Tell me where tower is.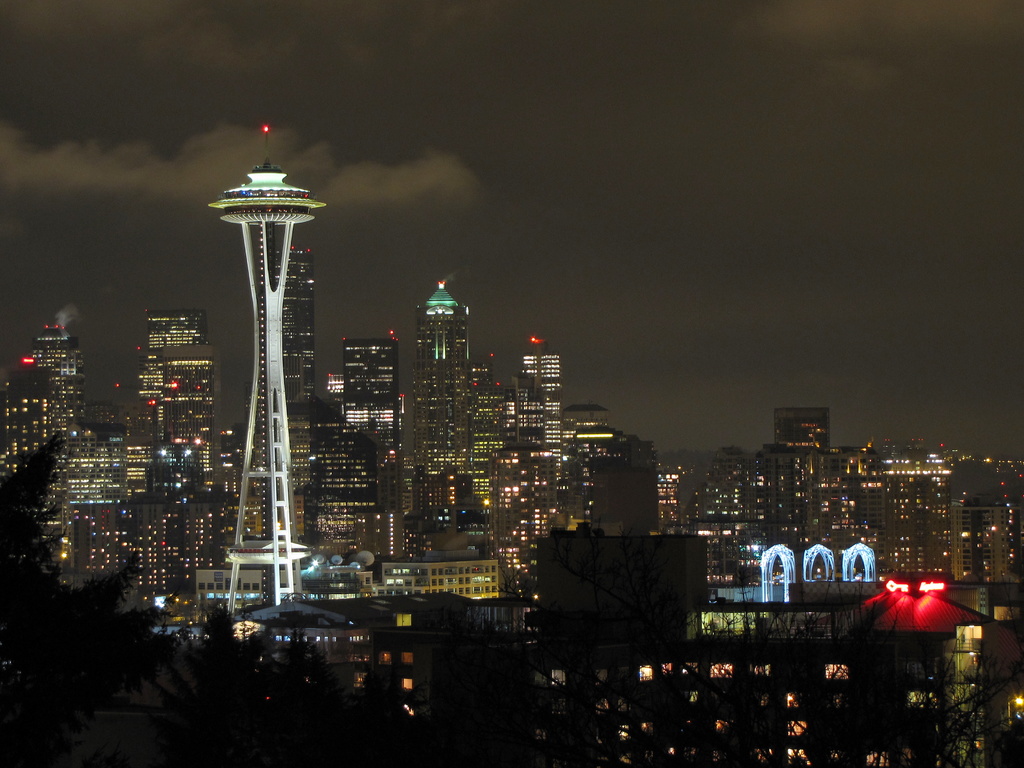
tower is at [x1=408, y1=277, x2=479, y2=477].
